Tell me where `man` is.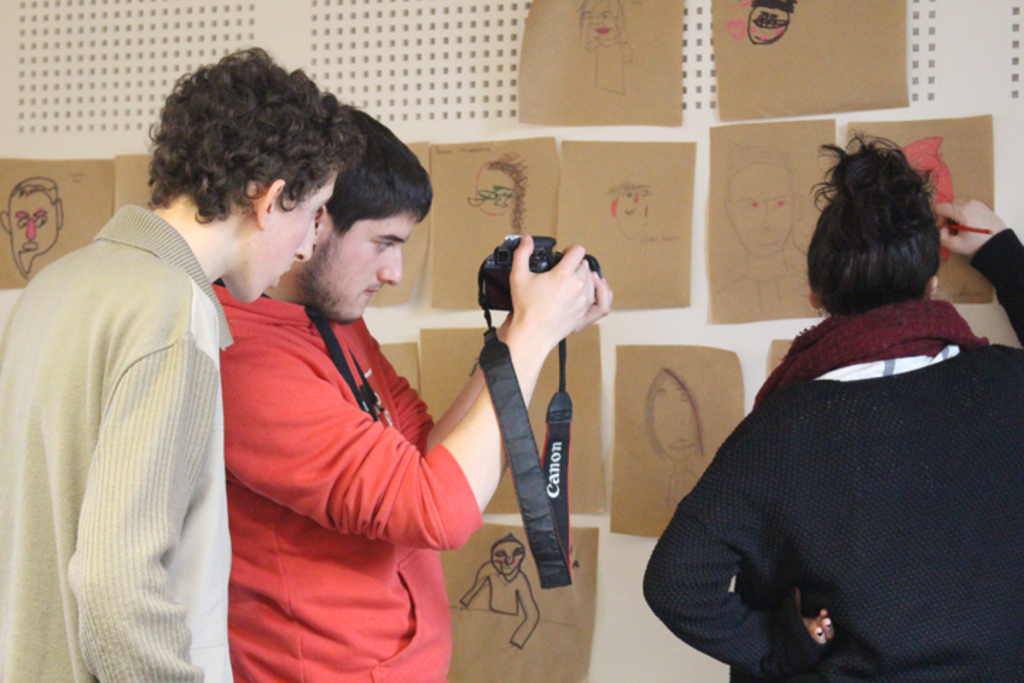
`man` is at l=10, t=73, r=303, b=682.
